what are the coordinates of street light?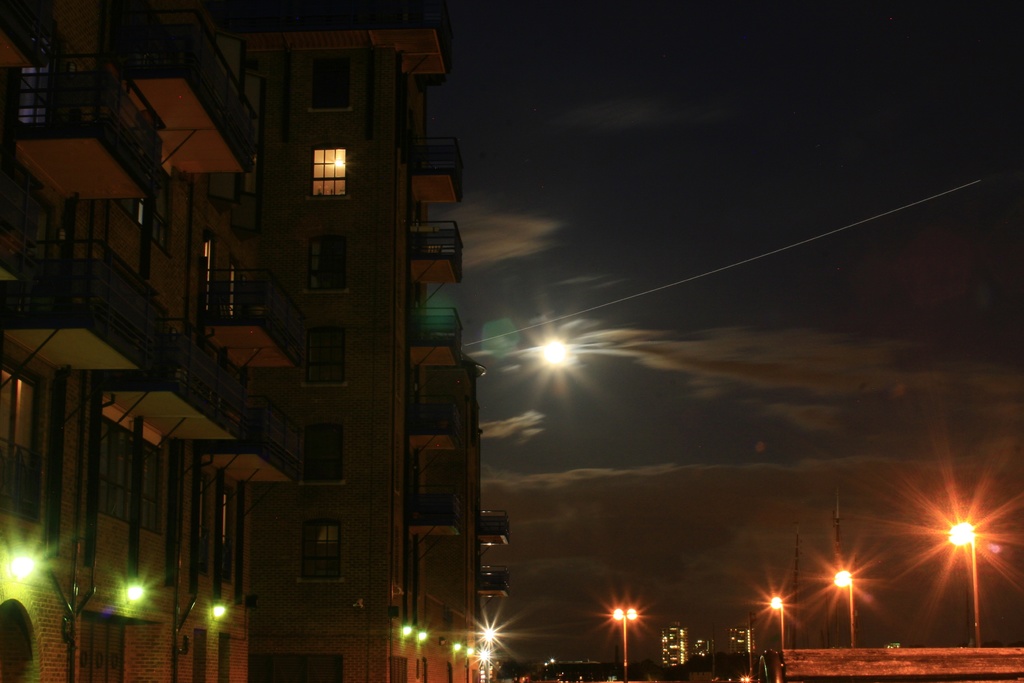
select_region(763, 587, 788, 657).
